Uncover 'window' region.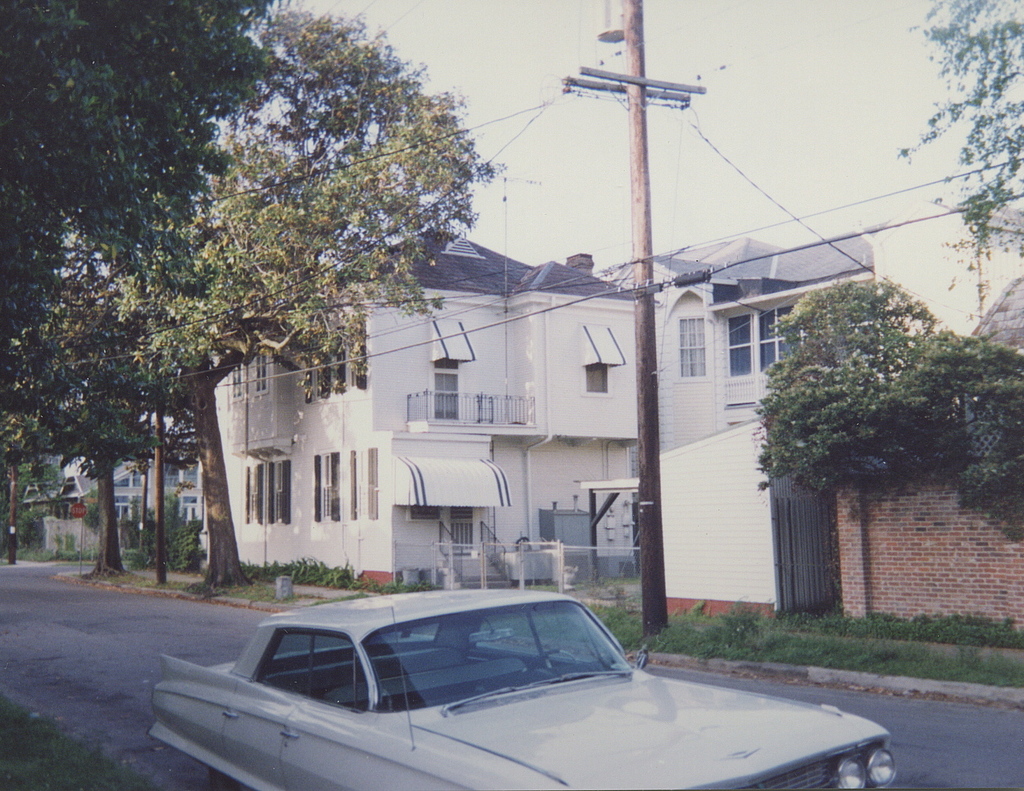
Uncovered: {"x1": 245, "y1": 465, "x2": 254, "y2": 526}.
